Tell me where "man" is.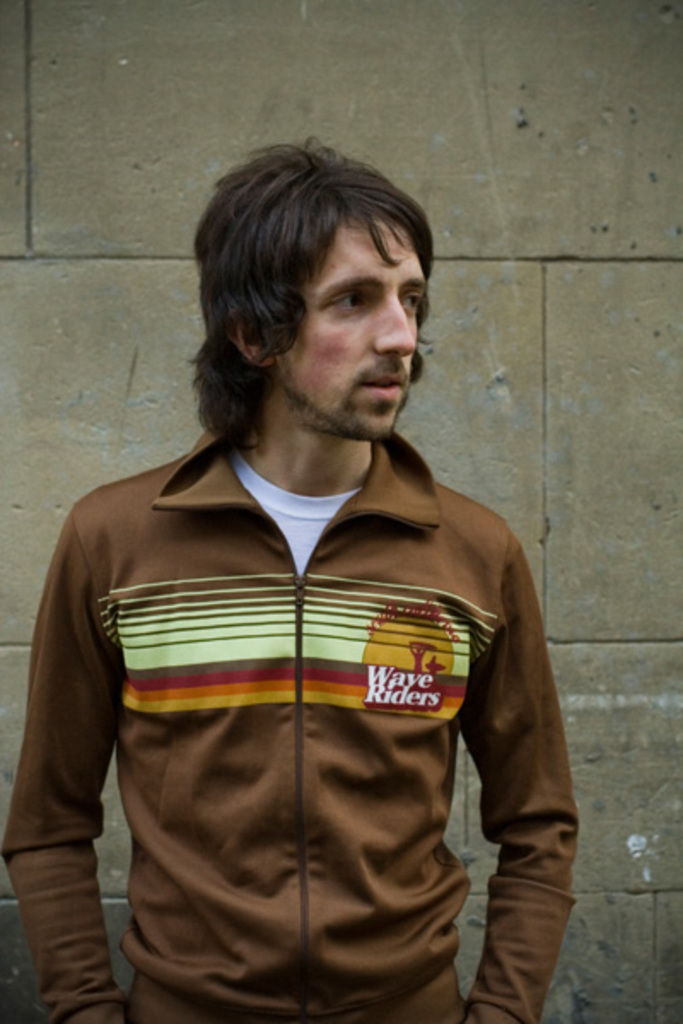
"man" is at x1=15, y1=140, x2=598, y2=1009.
